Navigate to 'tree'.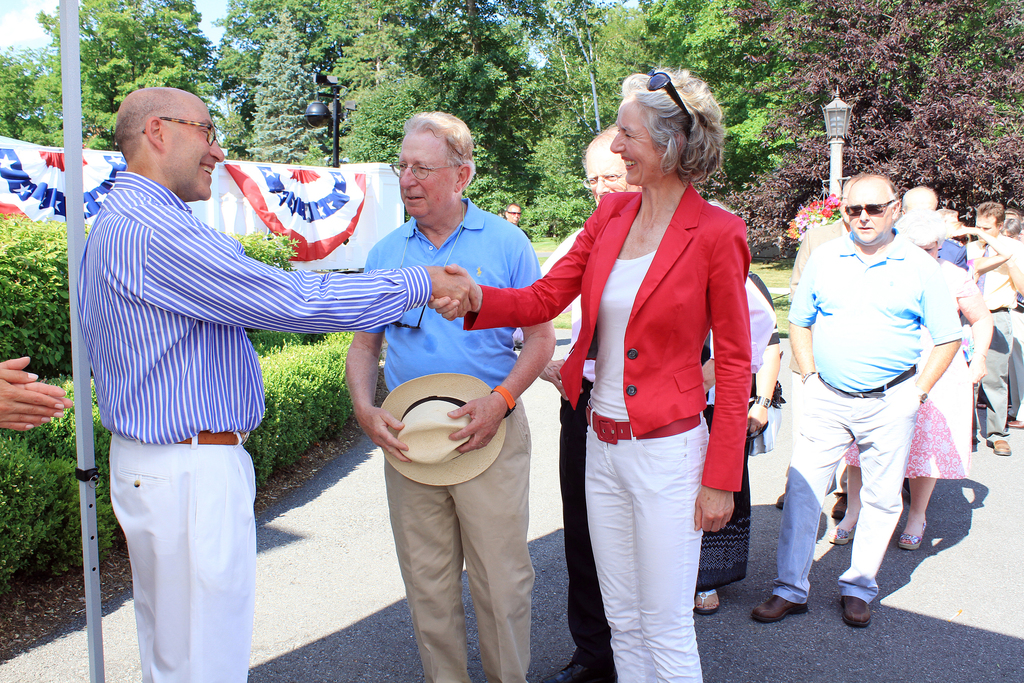
Navigation target: <region>604, 0, 813, 203</region>.
